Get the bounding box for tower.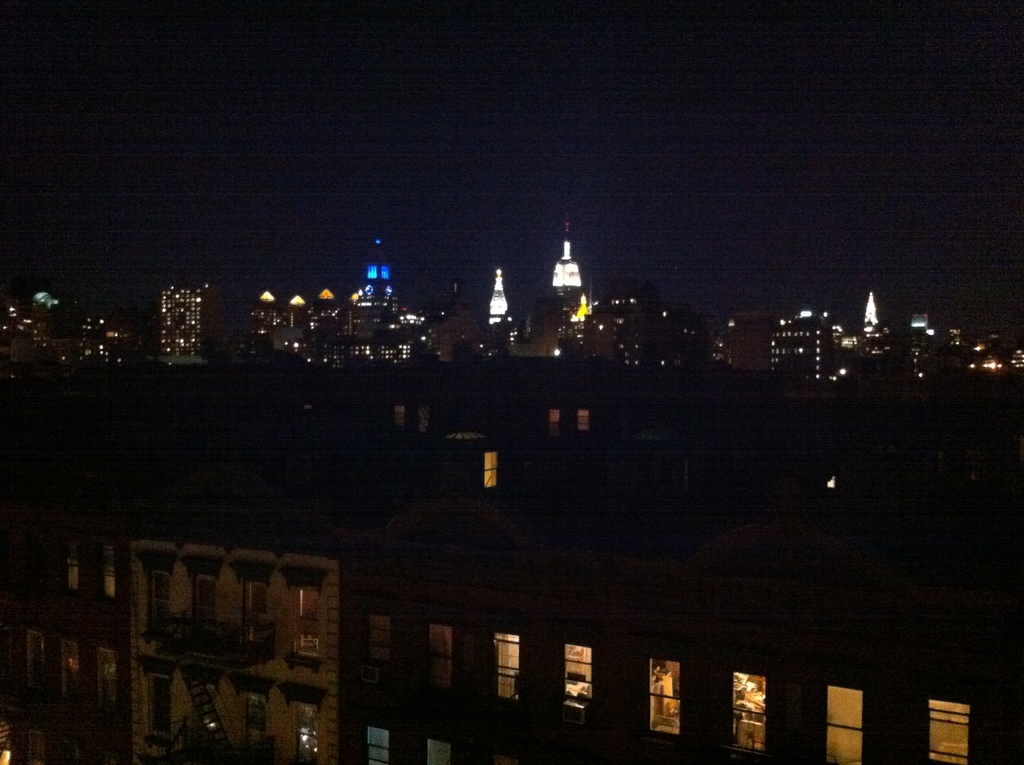
484, 262, 517, 331.
